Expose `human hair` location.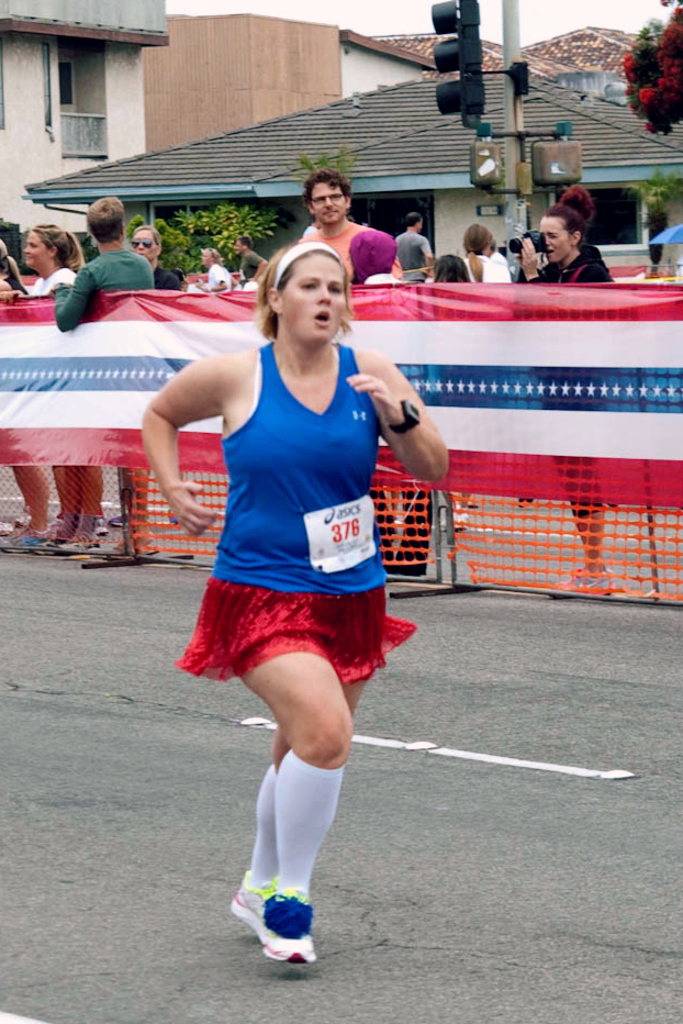
Exposed at [left=82, top=193, right=125, bottom=242].
